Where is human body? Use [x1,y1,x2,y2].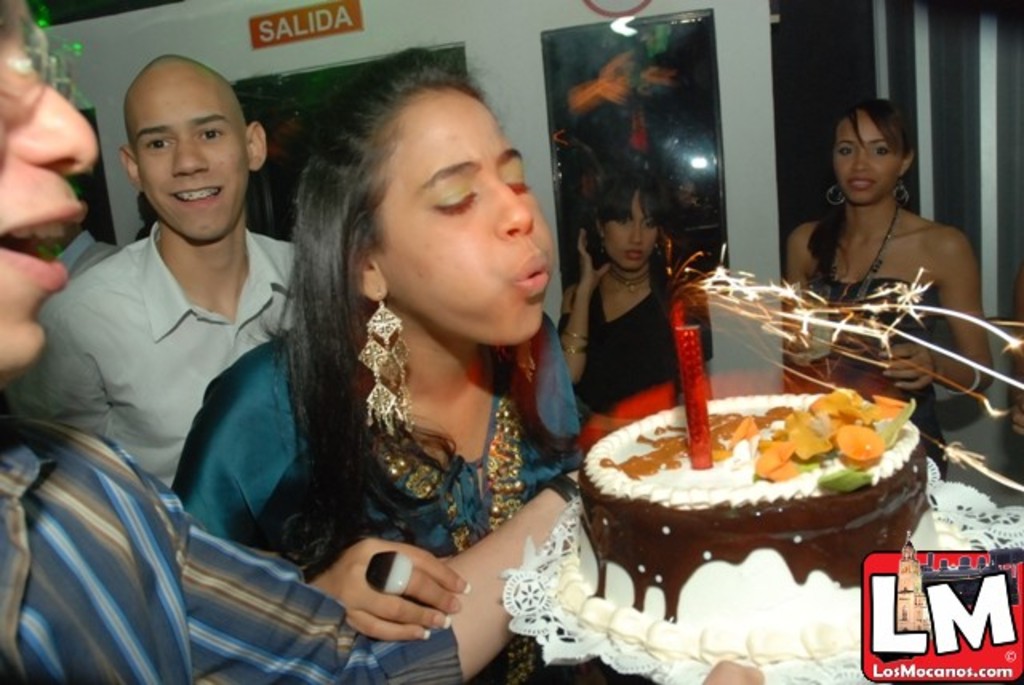
[555,163,710,426].
